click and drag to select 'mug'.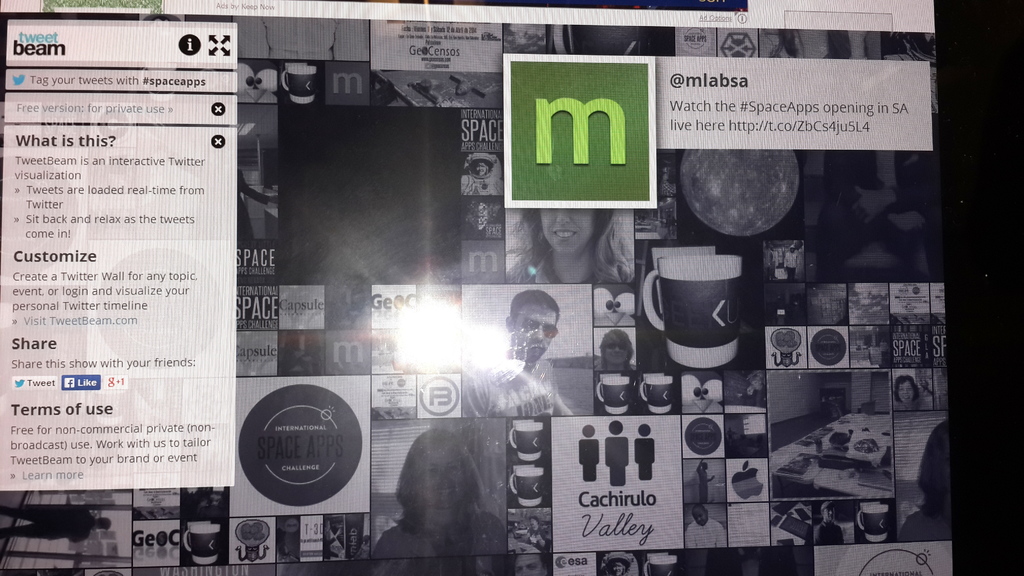
Selection: [641,376,674,414].
